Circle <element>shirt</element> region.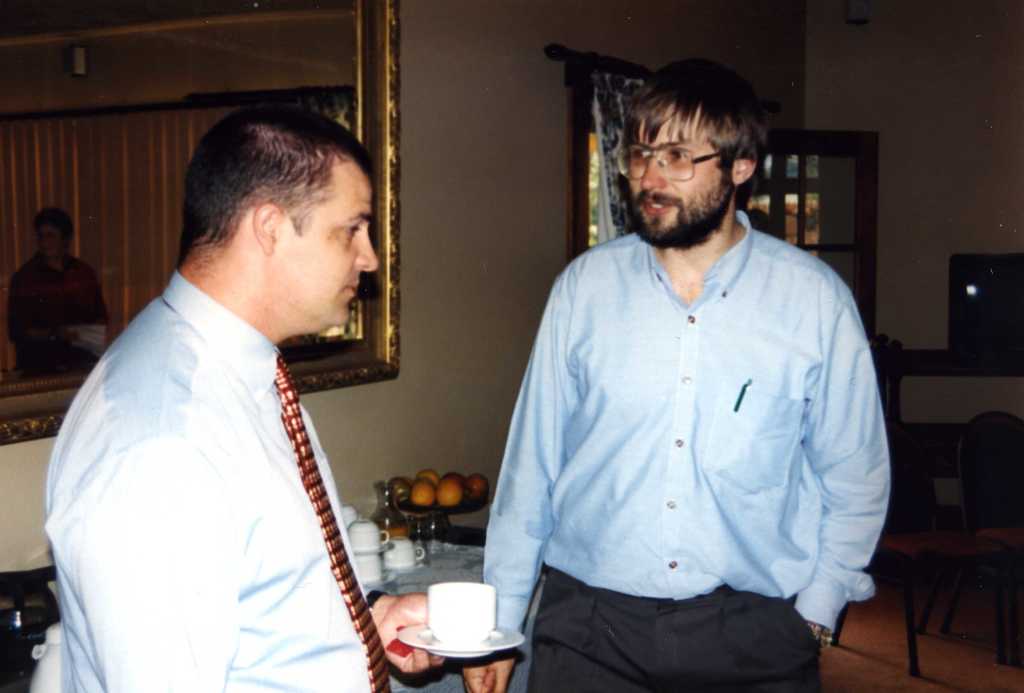
Region: [42,267,394,692].
